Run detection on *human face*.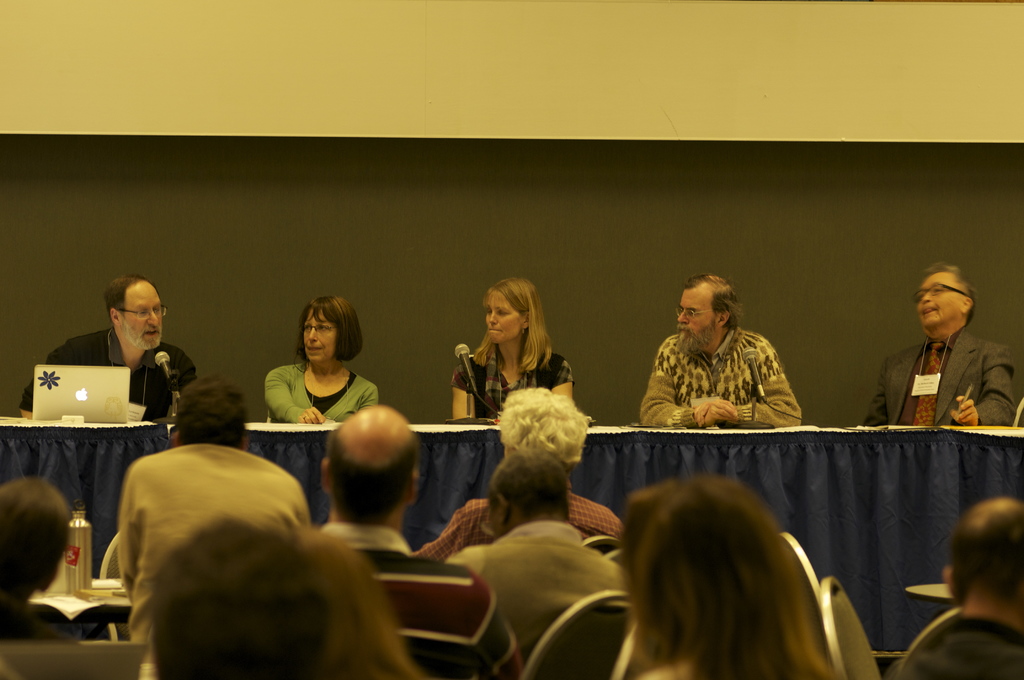
Result: {"x1": 485, "y1": 292, "x2": 529, "y2": 344}.
